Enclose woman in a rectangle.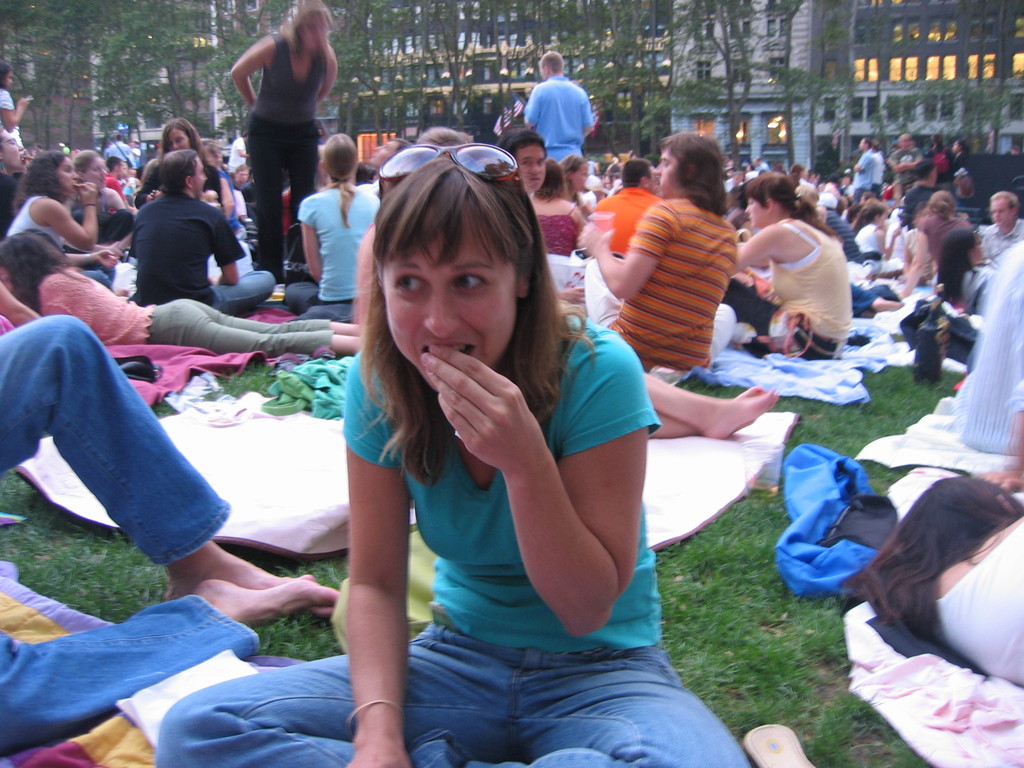
{"x1": 0, "y1": 229, "x2": 364, "y2": 363}.
